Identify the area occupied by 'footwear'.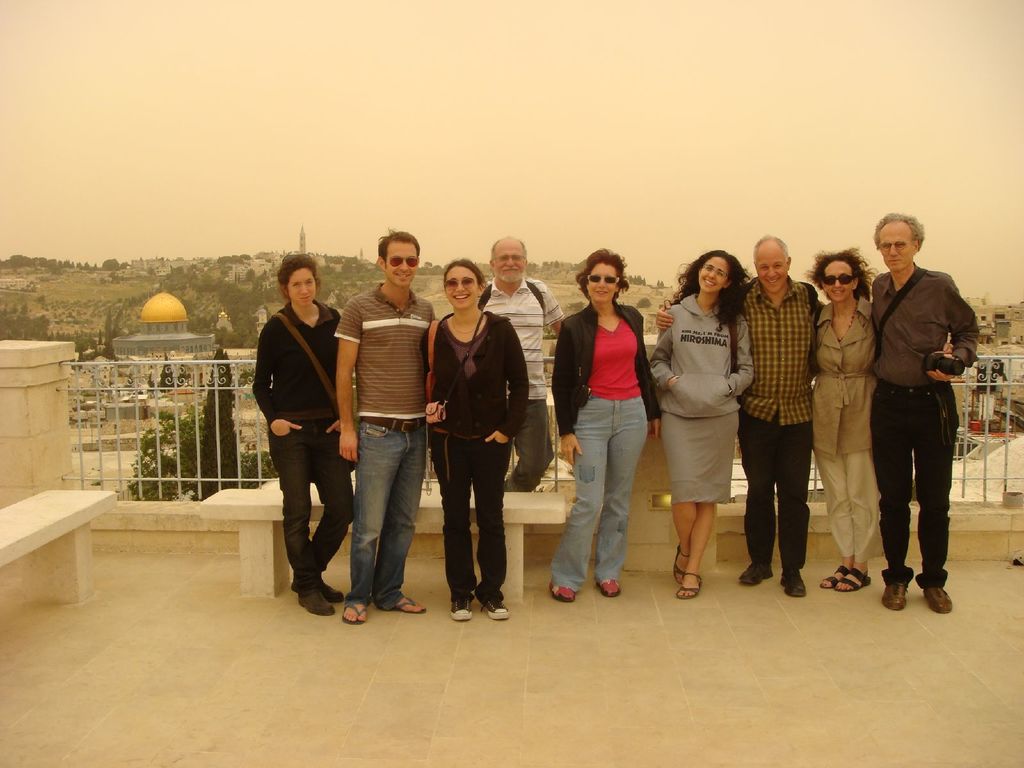
Area: {"x1": 738, "y1": 563, "x2": 773, "y2": 586}.
